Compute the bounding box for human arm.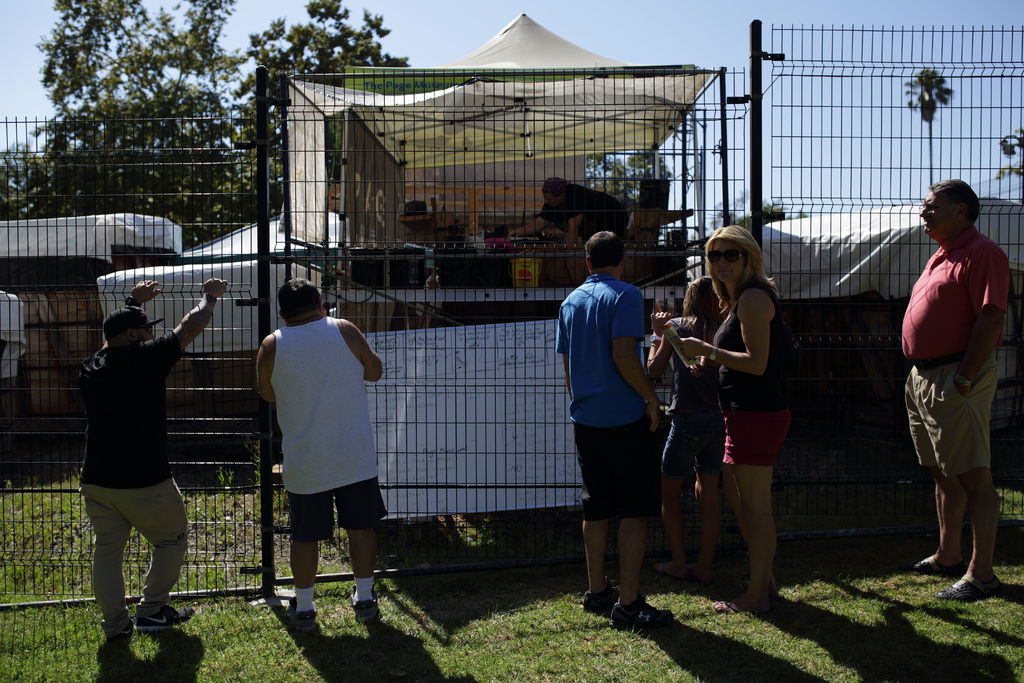
region(718, 303, 796, 388).
